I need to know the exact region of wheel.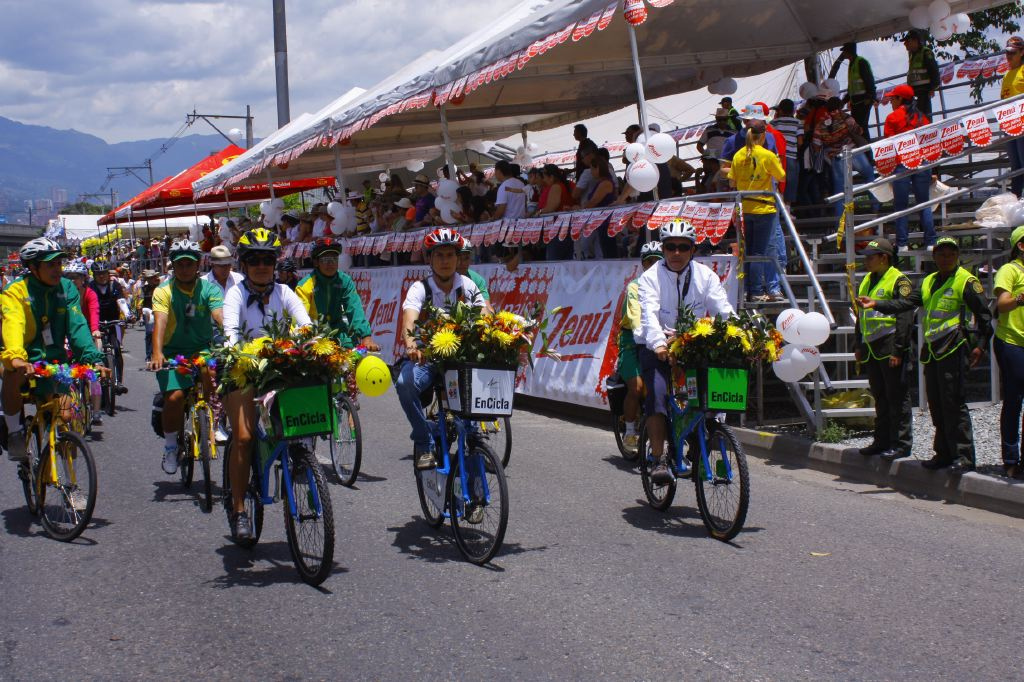
Region: bbox(695, 419, 750, 535).
